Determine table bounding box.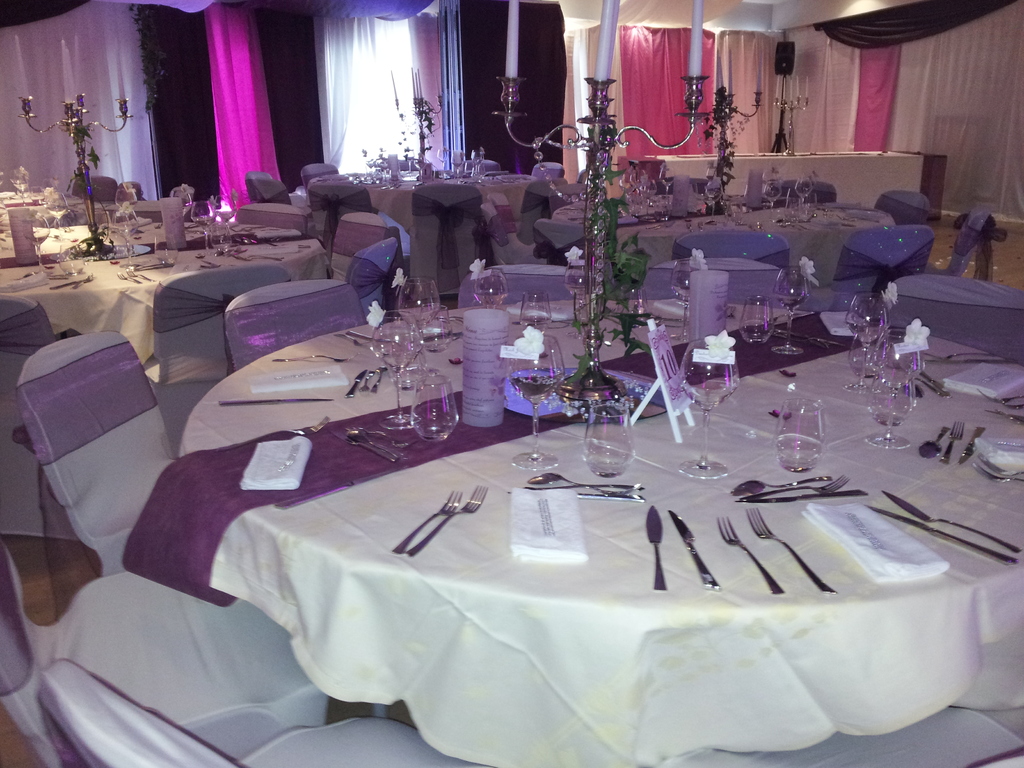
Determined: 79 280 1023 767.
